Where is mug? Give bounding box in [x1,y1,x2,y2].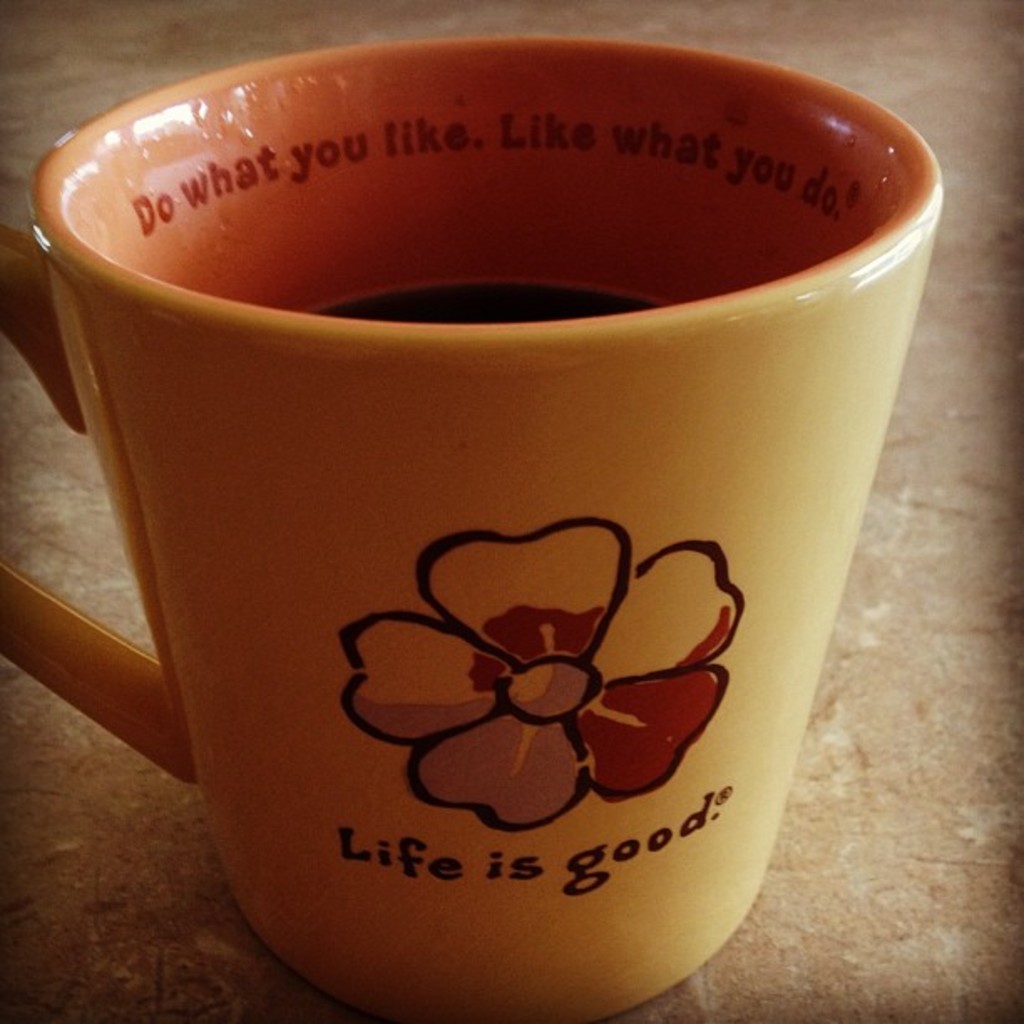
[0,37,939,1022].
